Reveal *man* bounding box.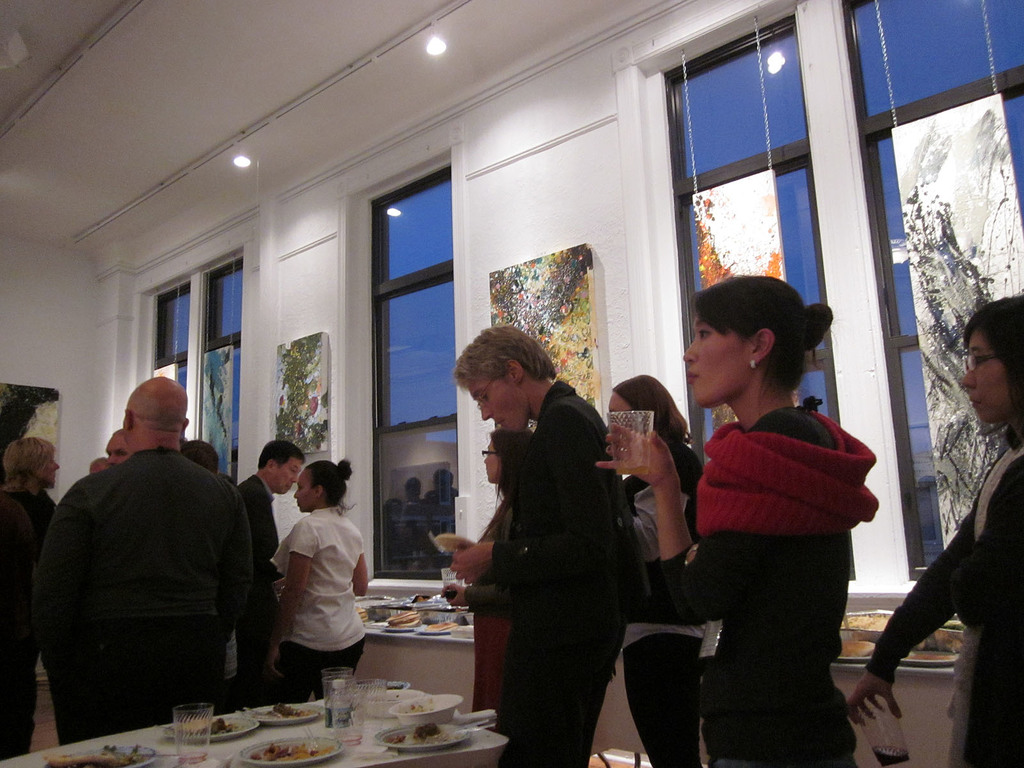
Revealed: x1=230 y1=436 x2=305 y2=706.
